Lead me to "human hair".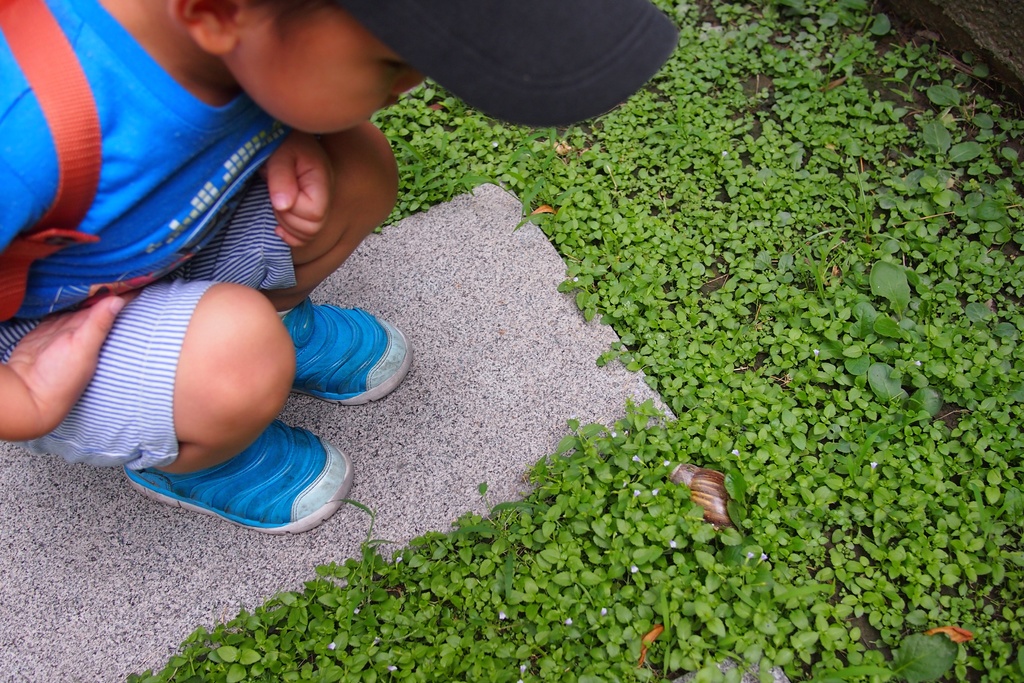
Lead to bbox(259, 0, 314, 36).
